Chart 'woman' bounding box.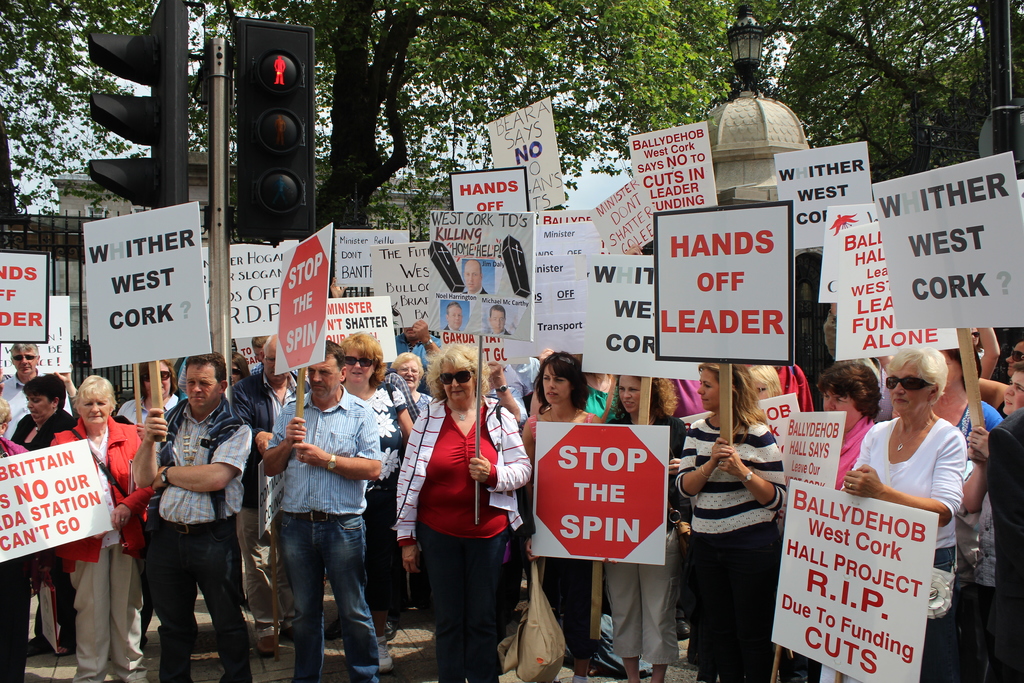
Charted: BBox(406, 354, 522, 682).
